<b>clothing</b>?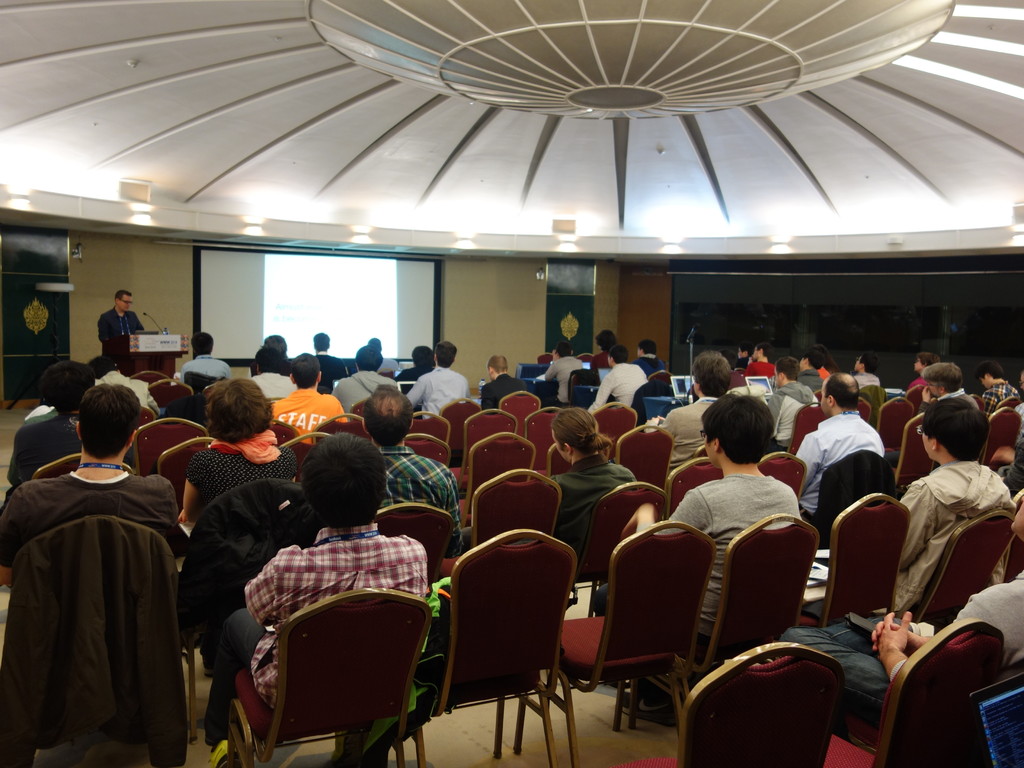
bbox=[211, 508, 440, 748]
